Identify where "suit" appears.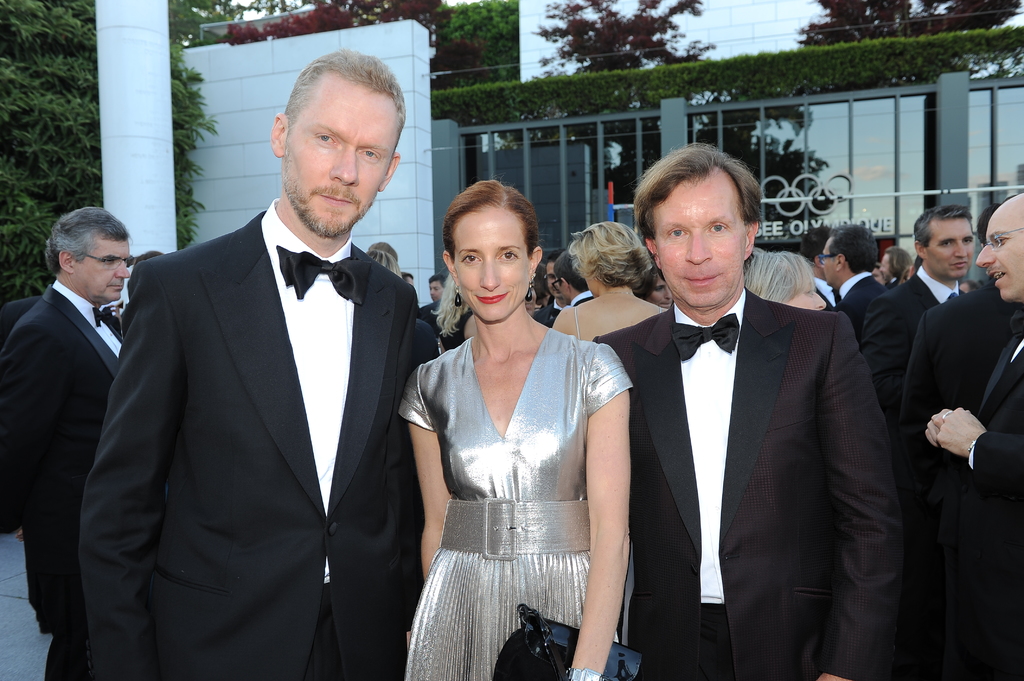
Appears at (811,273,833,308).
